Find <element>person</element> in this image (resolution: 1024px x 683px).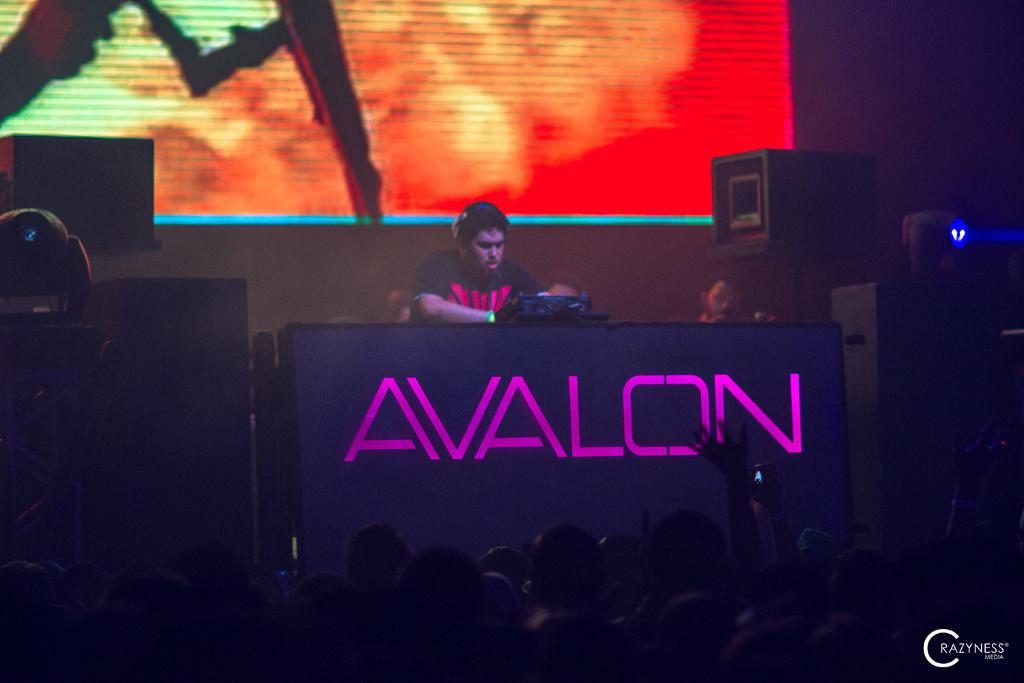
locate(649, 497, 731, 604).
